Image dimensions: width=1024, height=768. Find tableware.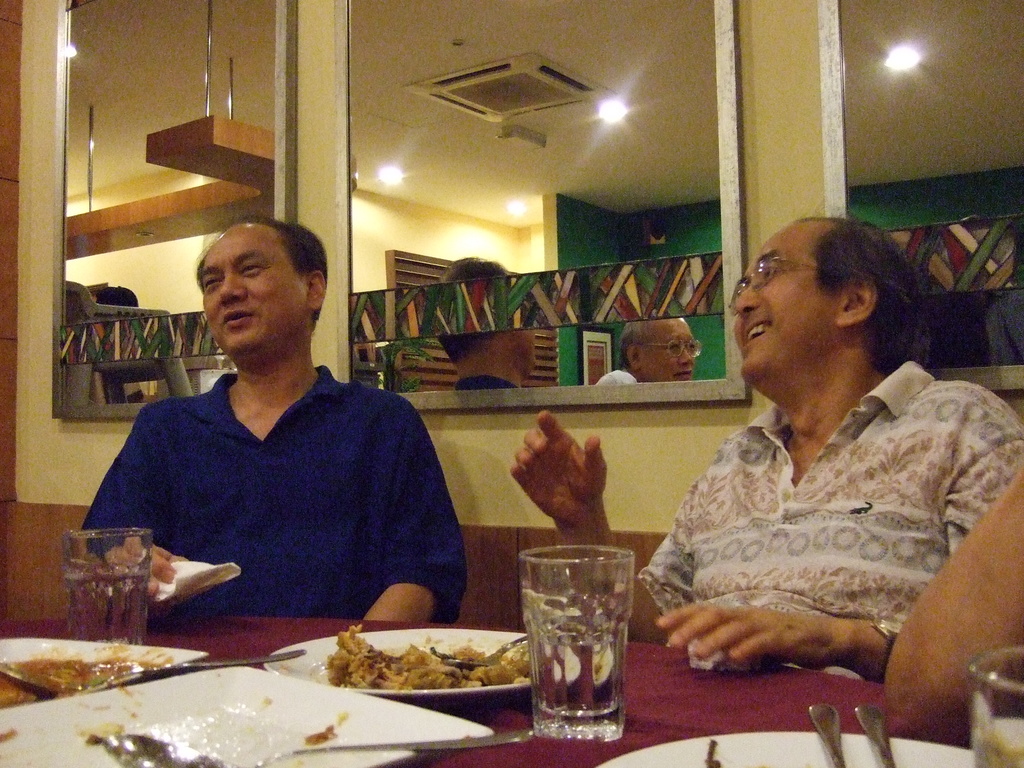
l=0, t=627, r=209, b=712.
